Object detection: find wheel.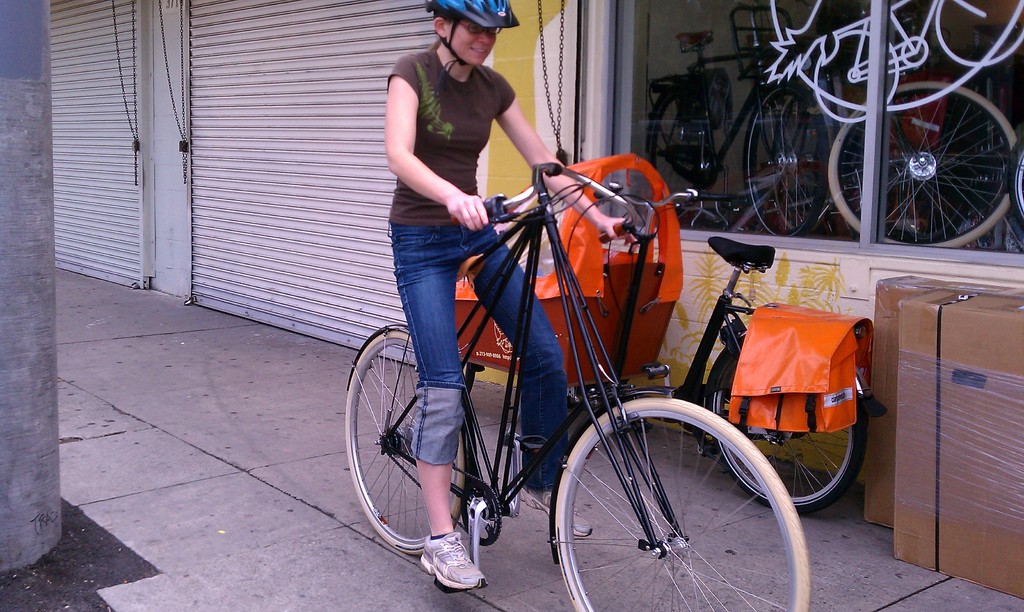
box(568, 382, 582, 406).
